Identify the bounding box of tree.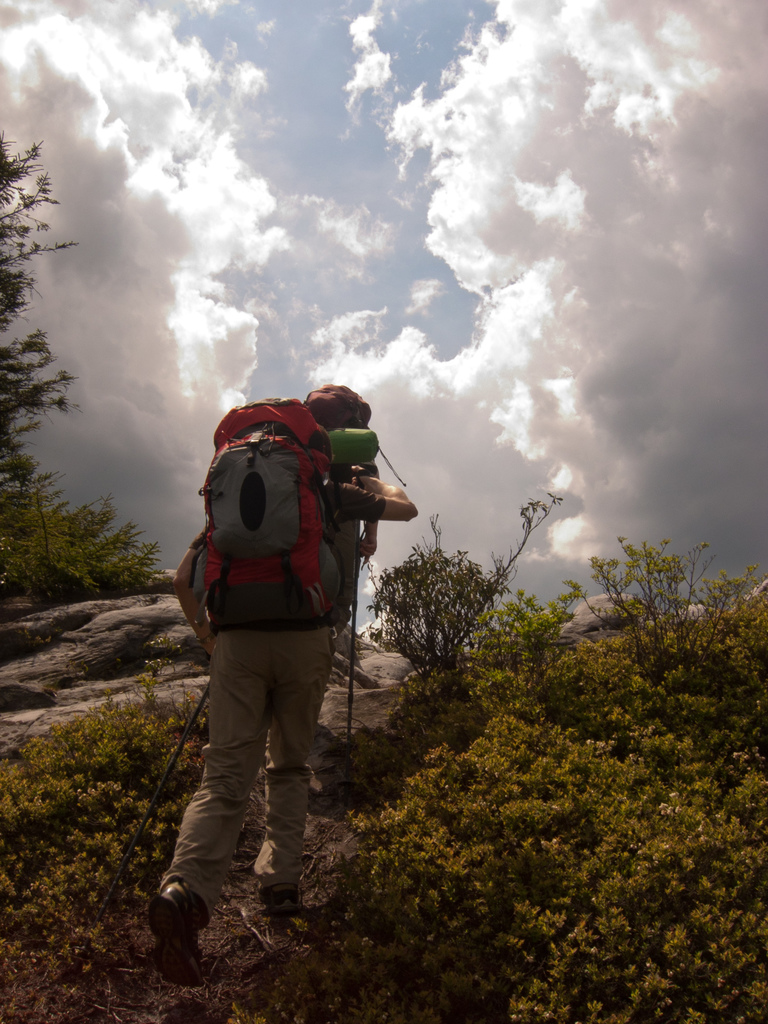
0/132/171/627.
